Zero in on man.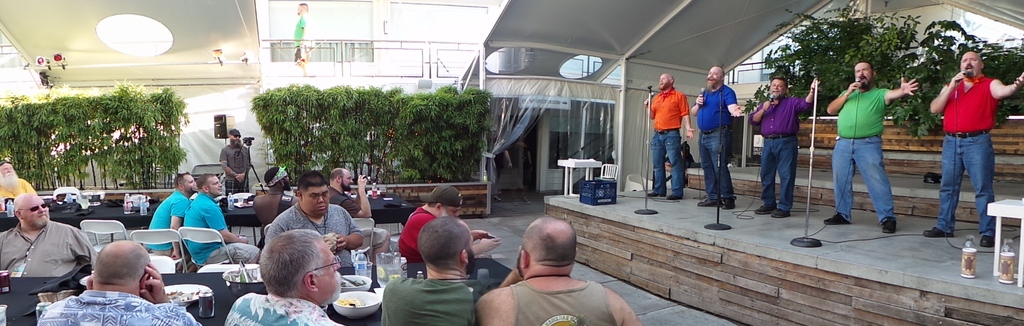
Zeroed in: <region>290, 0, 317, 80</region>.
